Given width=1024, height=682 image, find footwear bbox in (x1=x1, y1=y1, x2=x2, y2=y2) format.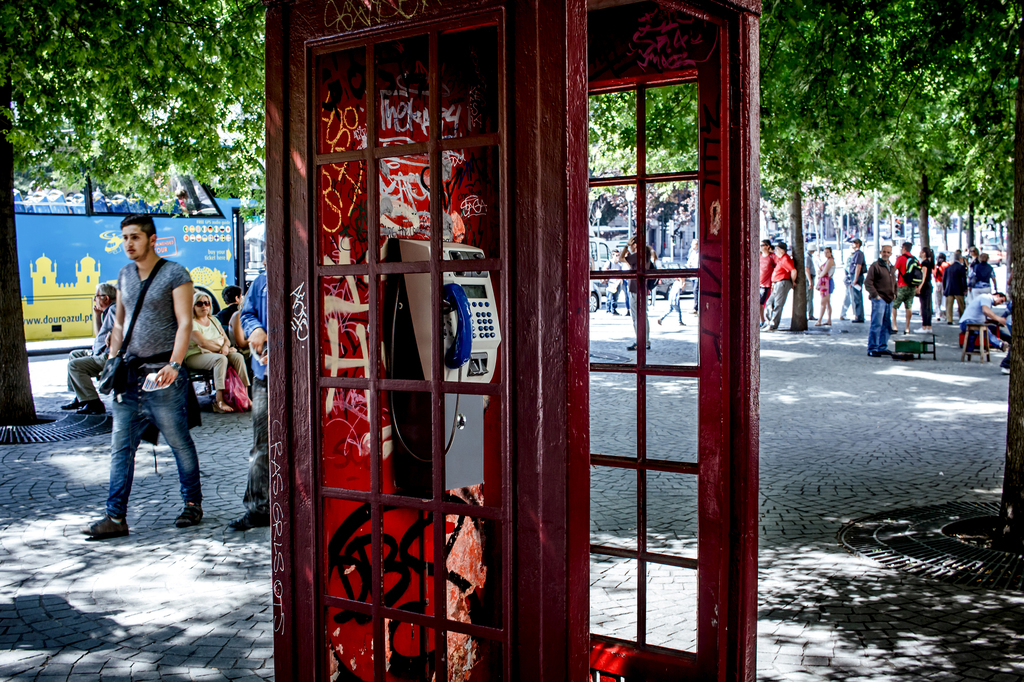
(x1=680, y1=321, x2=685, y2=325).
